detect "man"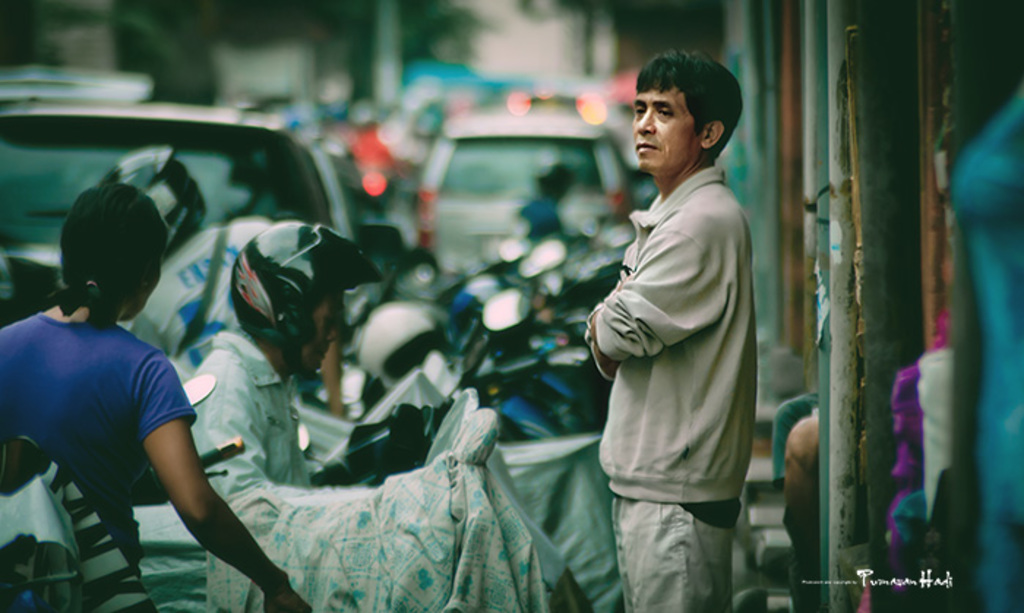
locate(584, 47, 780, 610)
